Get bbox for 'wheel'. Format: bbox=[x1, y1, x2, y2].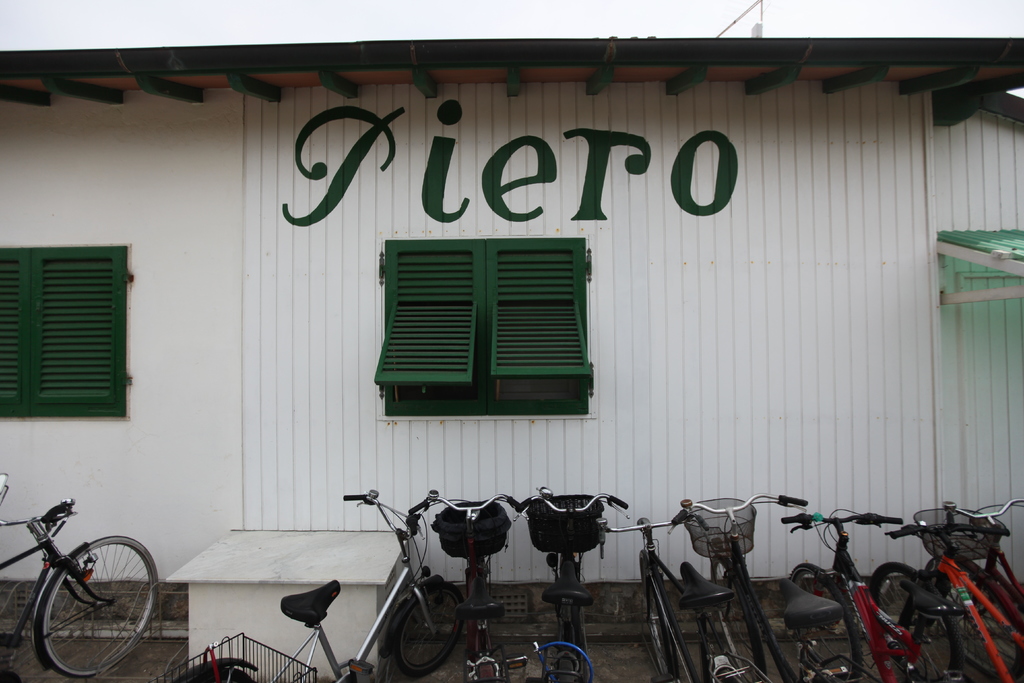
bbox=[559, 552, 596, 678].
